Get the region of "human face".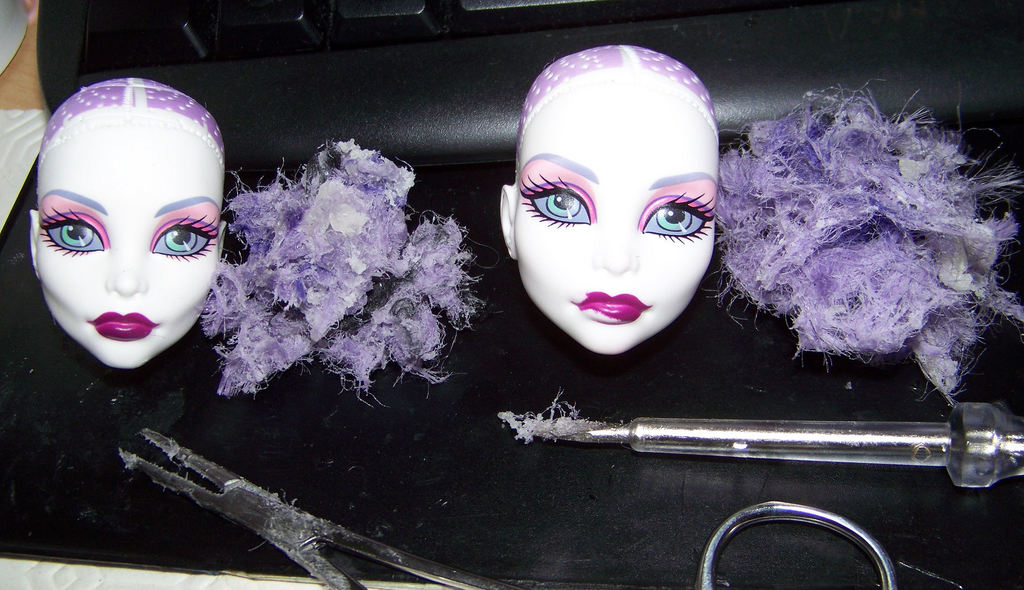
box=[514, 90, 715, 356].
